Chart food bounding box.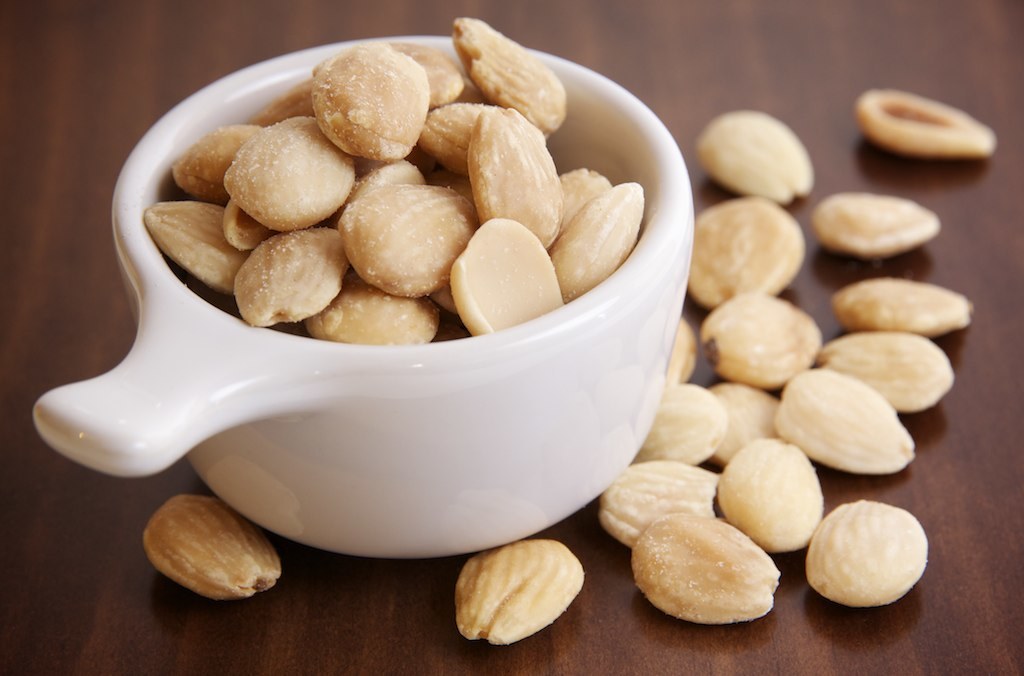
Charted: <region>138, 495, 281, 599</region>.
